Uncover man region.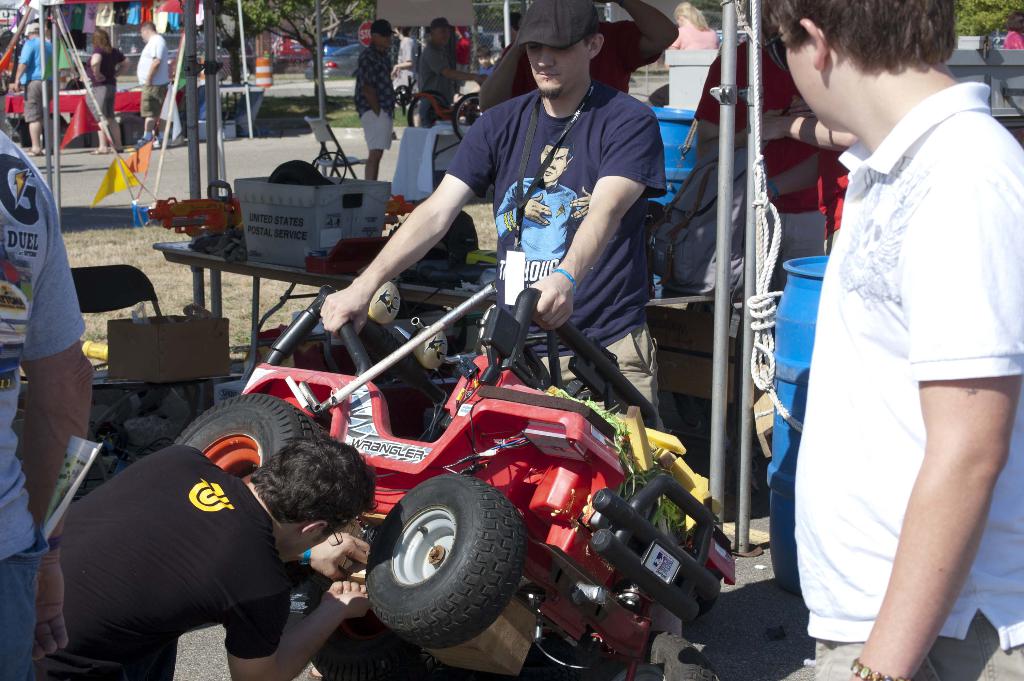
Uncovered: detection(319, 0, 670, 432).
